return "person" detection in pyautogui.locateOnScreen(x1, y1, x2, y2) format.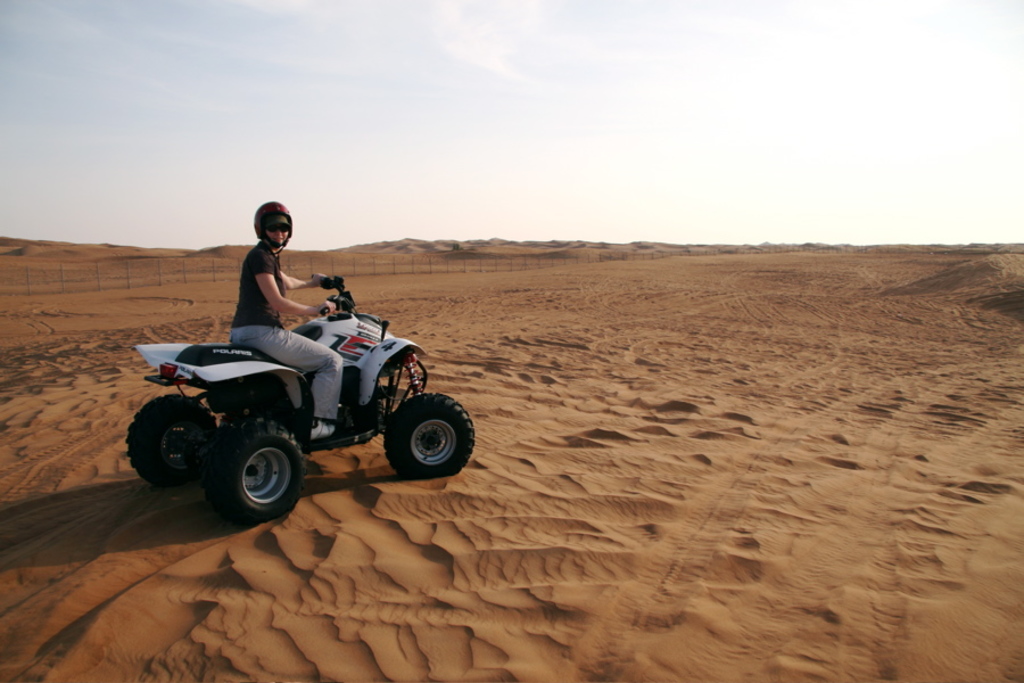
pyautogui.locateOnScreen(226, 199, 344, 438).
